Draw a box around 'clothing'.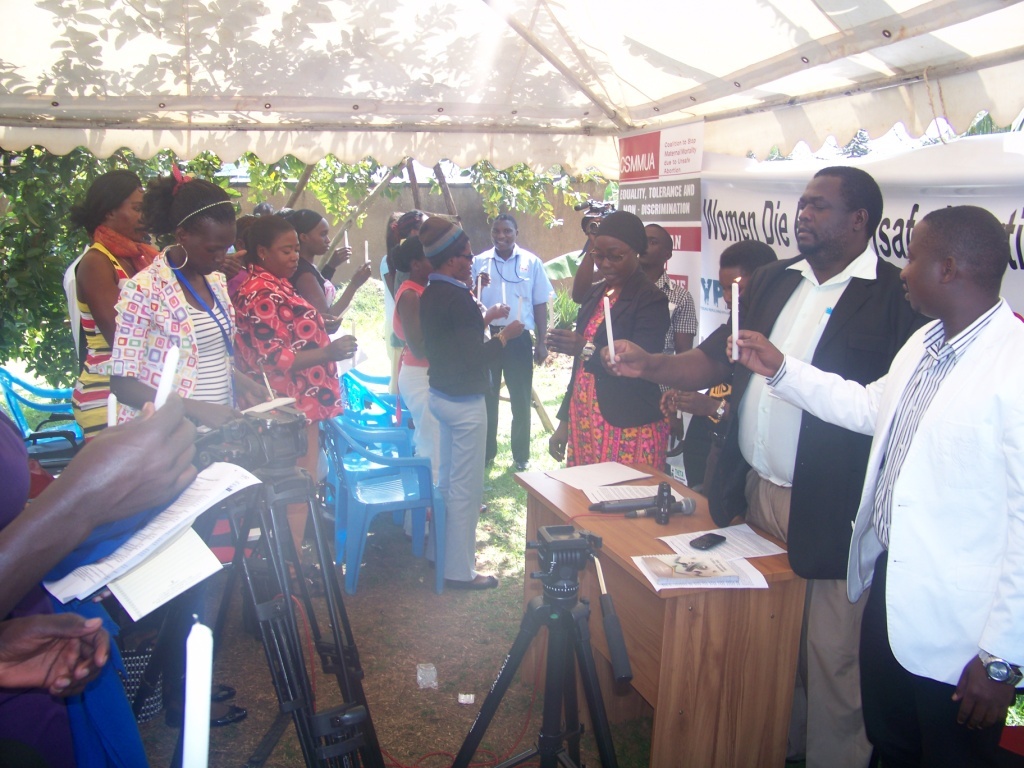
(left=420, top=275, right=503, bottom=582).
